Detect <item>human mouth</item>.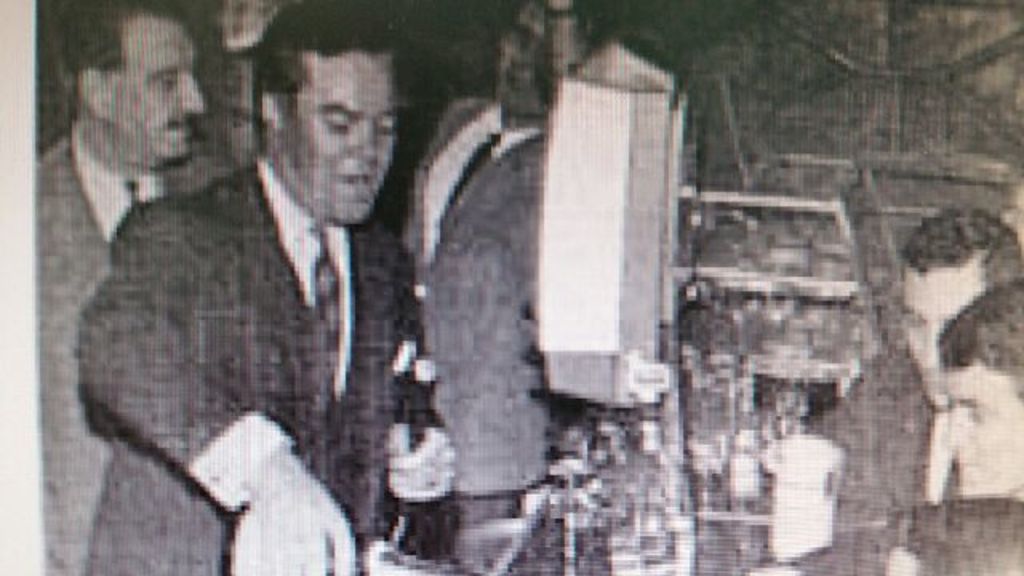
Detected at <region>925, 368, 944, 400</region>.
